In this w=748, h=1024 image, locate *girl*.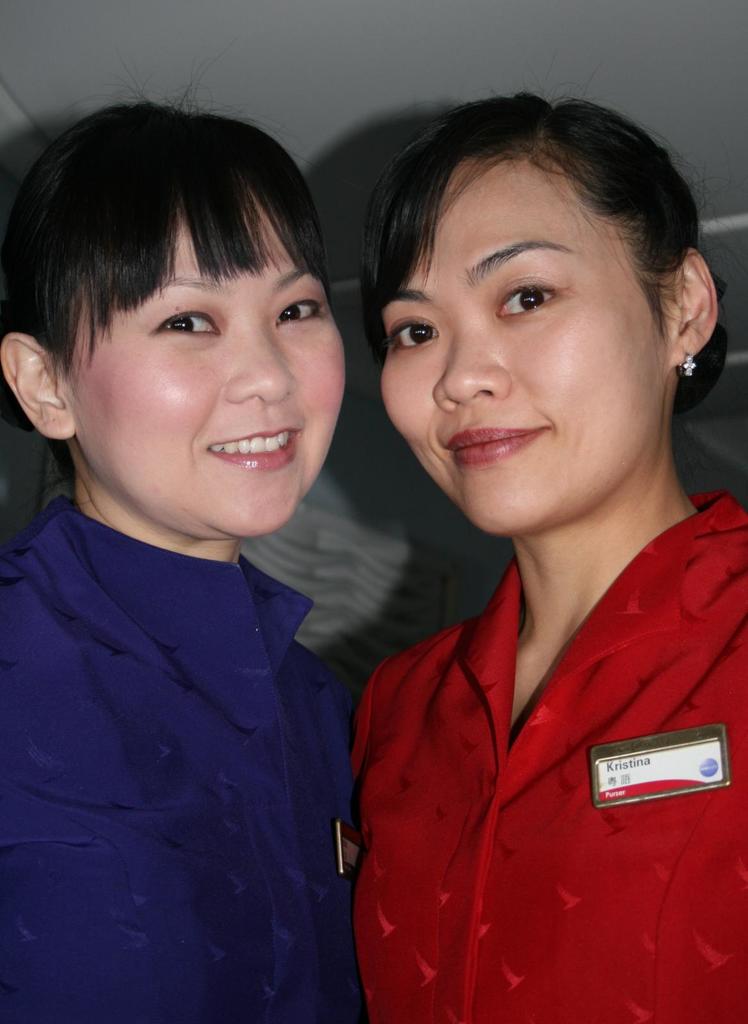
Bounding box: pyautogui.locateOnScreen(350, 53, 747, 1023).
